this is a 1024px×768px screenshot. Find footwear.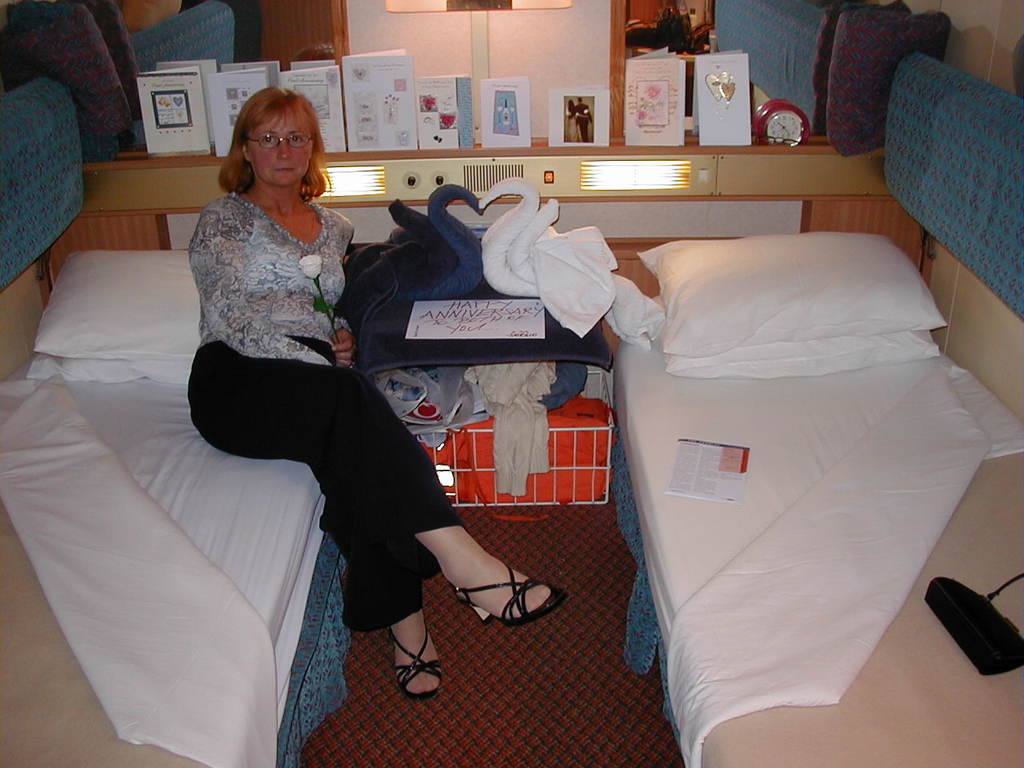
Bounding box: [left=452, top=559, right=550, bottom=649].
